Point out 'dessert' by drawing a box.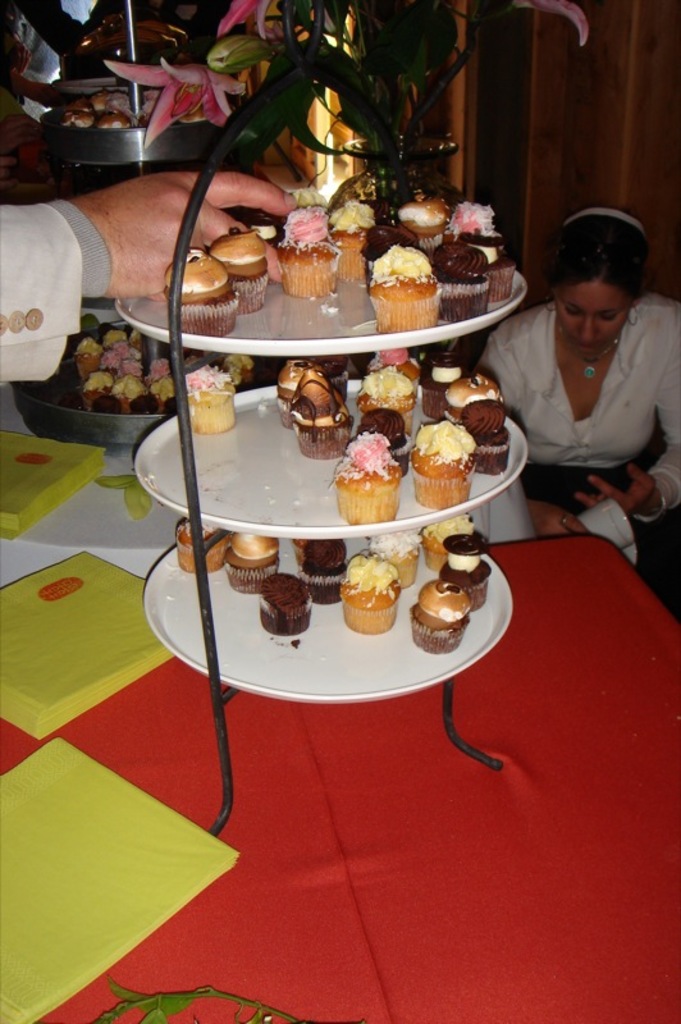
x1=330 y1=200 x2=374 y2=287.
